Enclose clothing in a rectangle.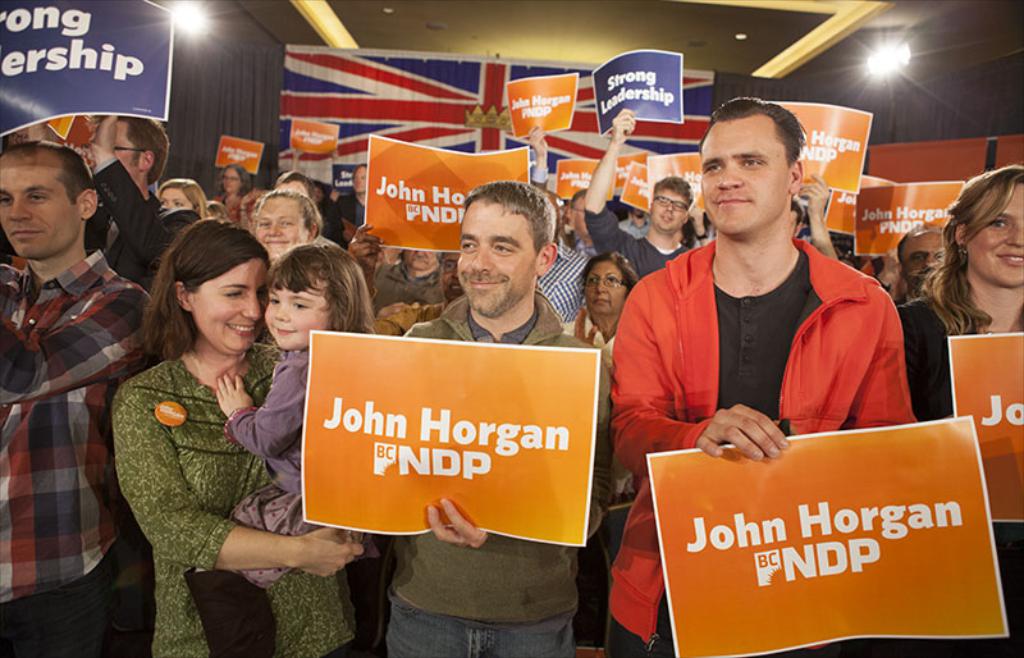
left=372, top=257, right=444, bottom=314.
